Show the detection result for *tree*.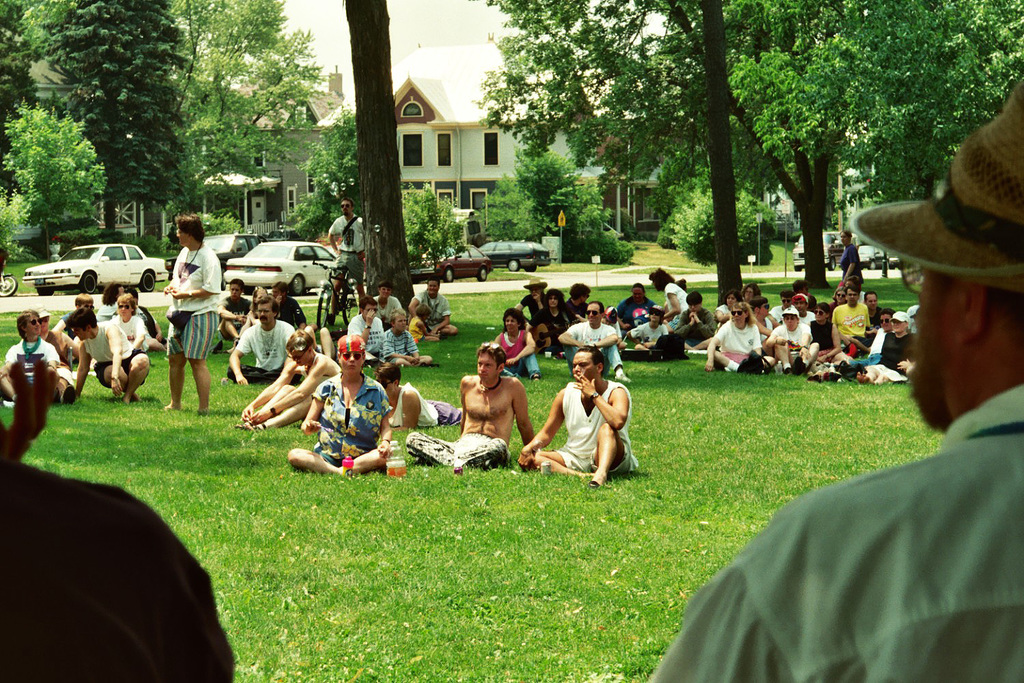
l=720, t=0, r=1023, b=218.
